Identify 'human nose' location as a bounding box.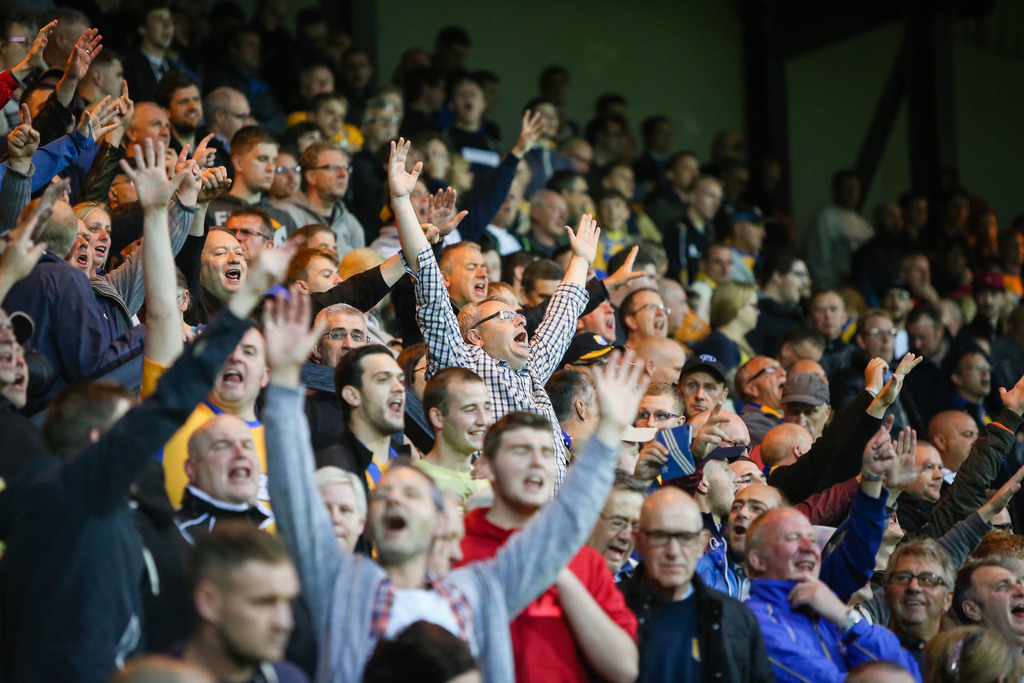
230 442 248 462.
